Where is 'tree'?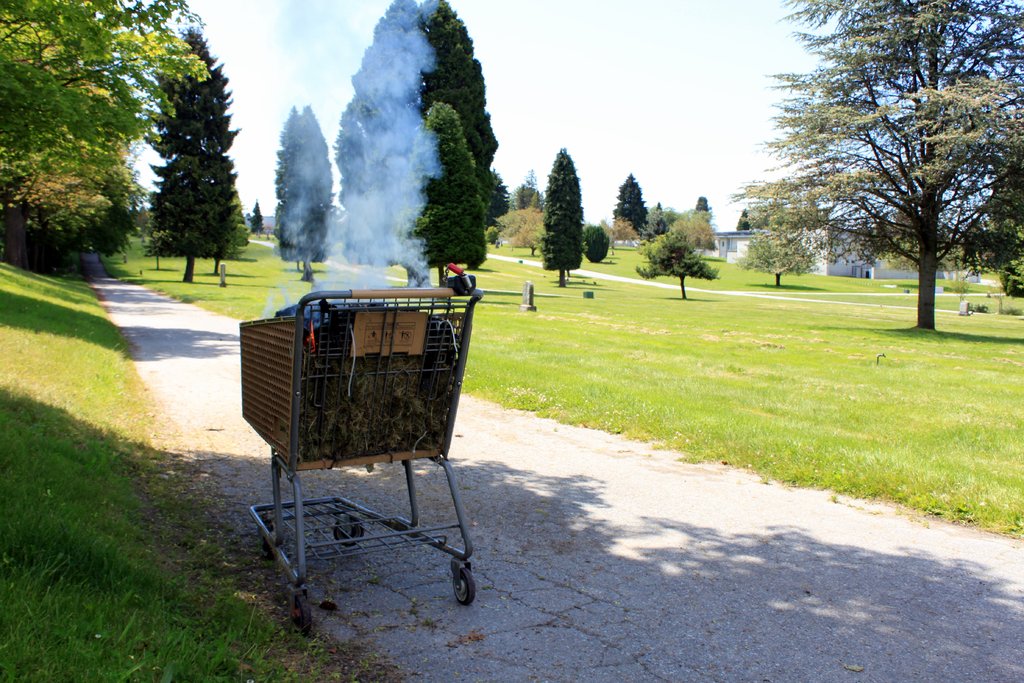
(x1=732, y1=206, x2=822, y2=290).
